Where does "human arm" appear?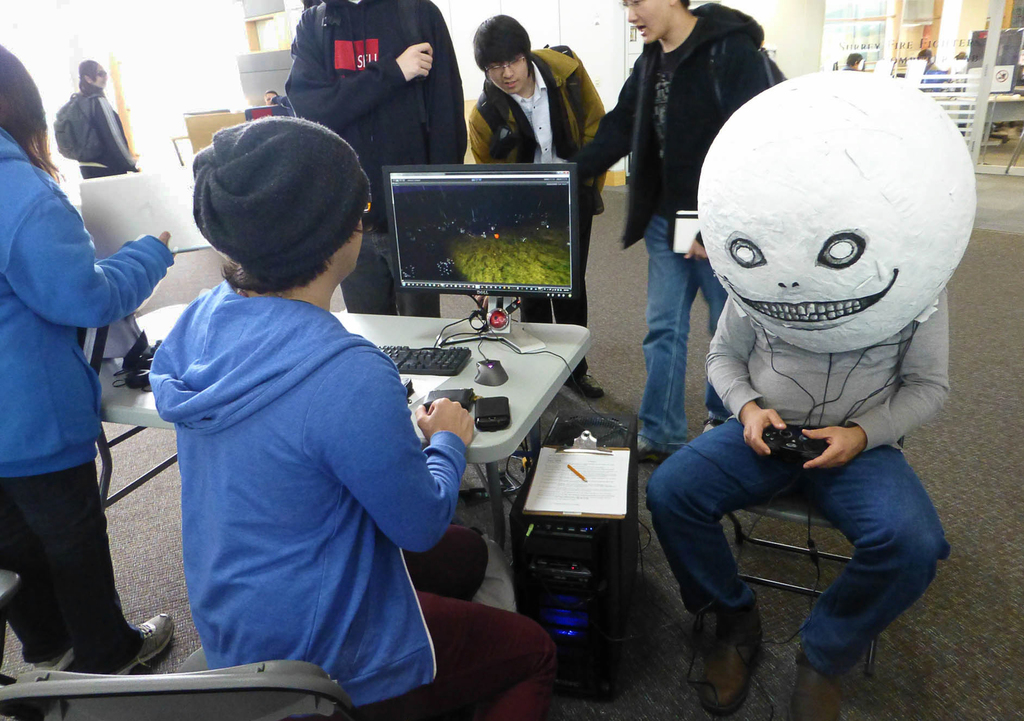
Appears at box(803, 285, 947, 470).
